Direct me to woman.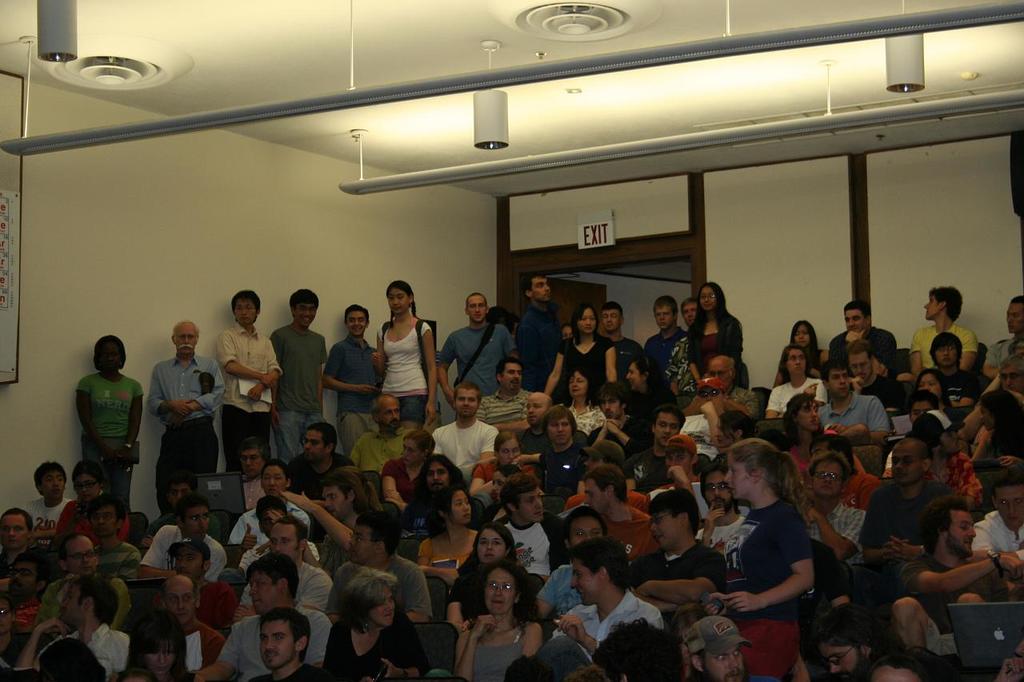
Direction: (320,567,431,681).
